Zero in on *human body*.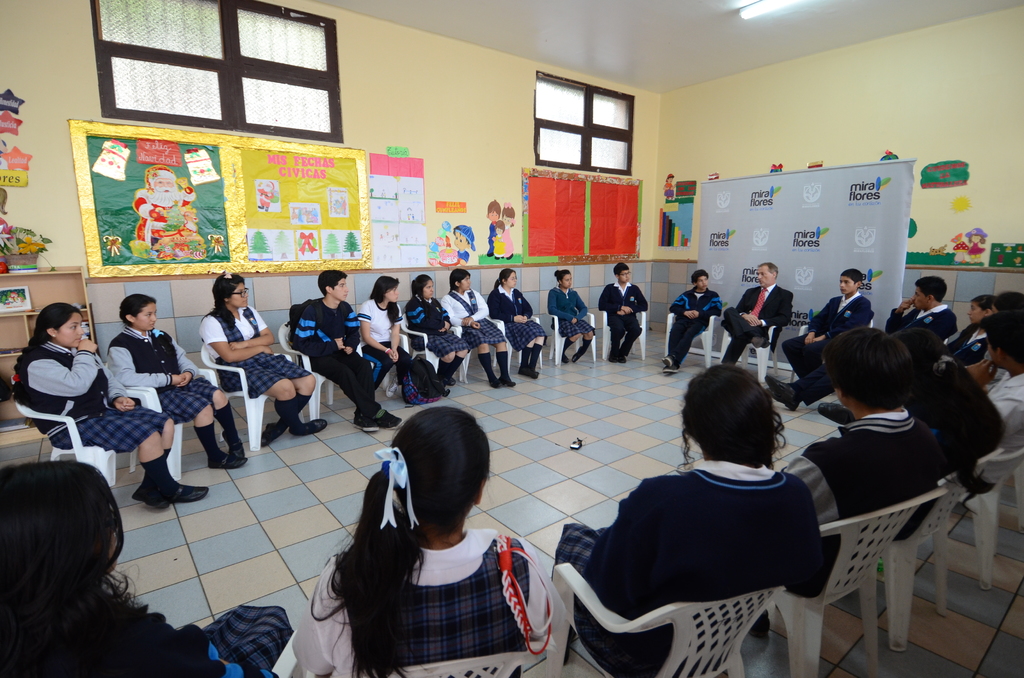
Zeroed in: (x1=598, y1=262, x2=645, y2=364).
